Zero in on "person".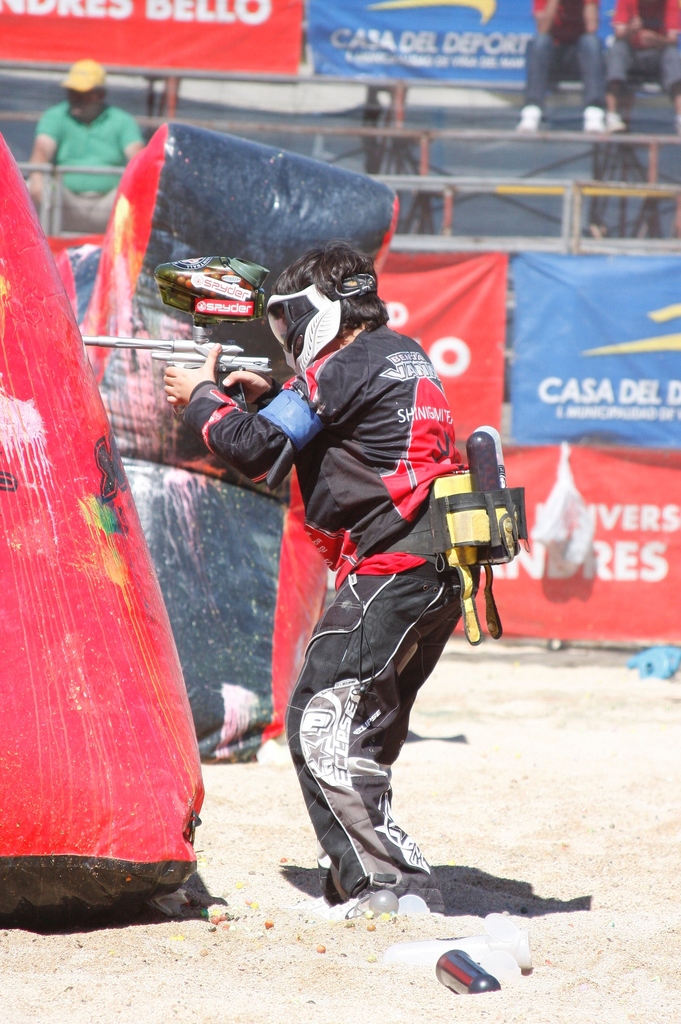
Zeroed in: [left=162, top=244, right=482, bottom=930].
